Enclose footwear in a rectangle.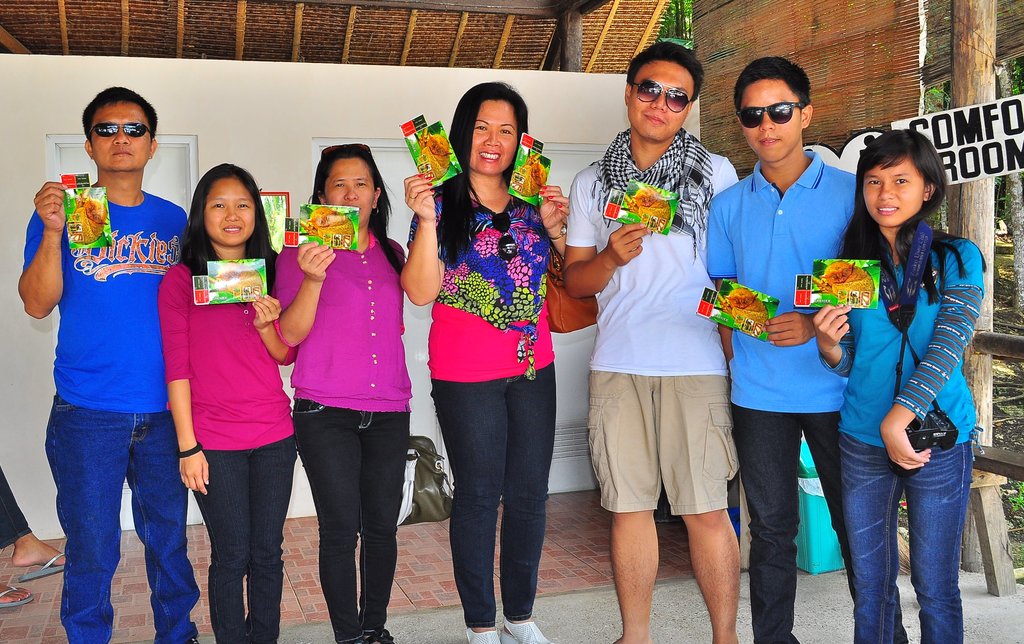
box(0, 582, 37, 607).
